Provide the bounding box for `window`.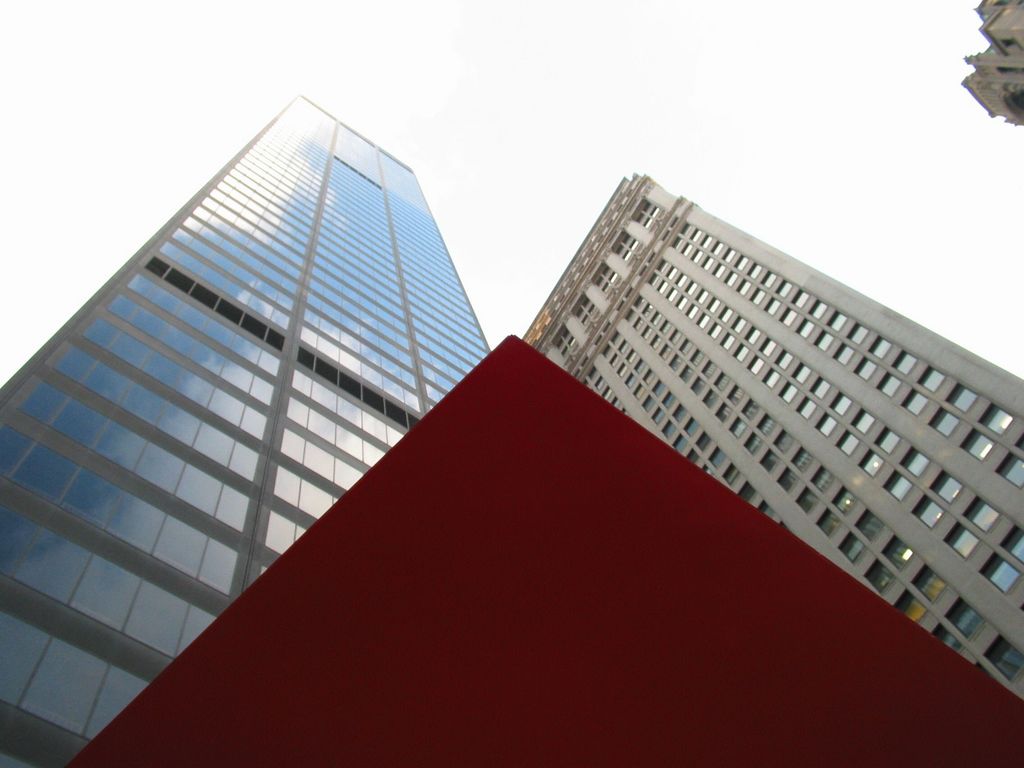
bbox=(976, 401, 1018, 438).
